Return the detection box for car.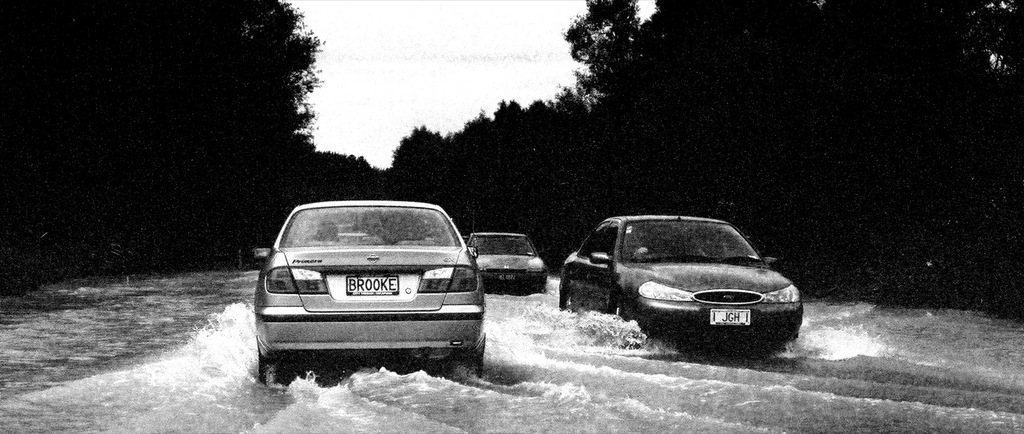
detection(245, 193, 491, 383).
